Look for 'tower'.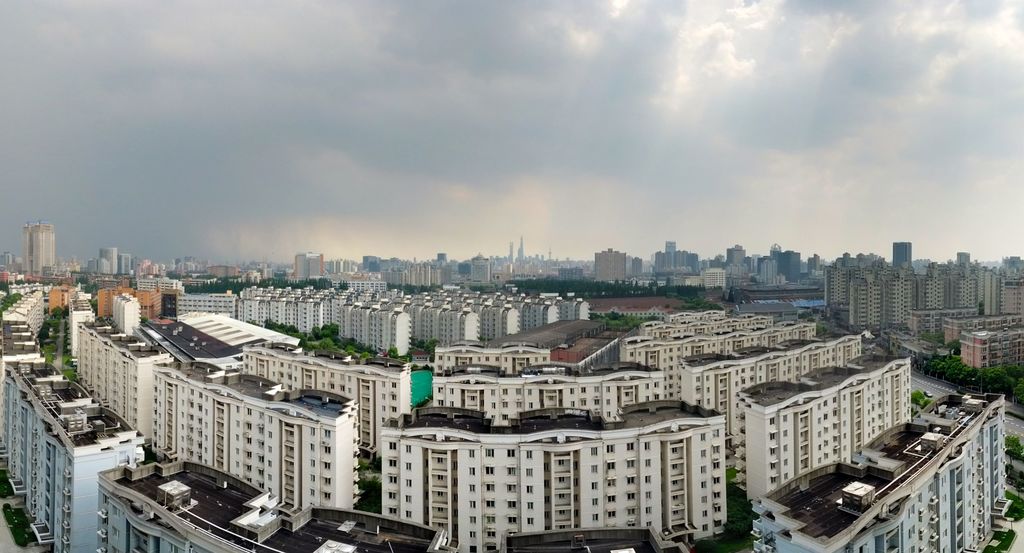
Found: crop(21, 221, 52, 281).
